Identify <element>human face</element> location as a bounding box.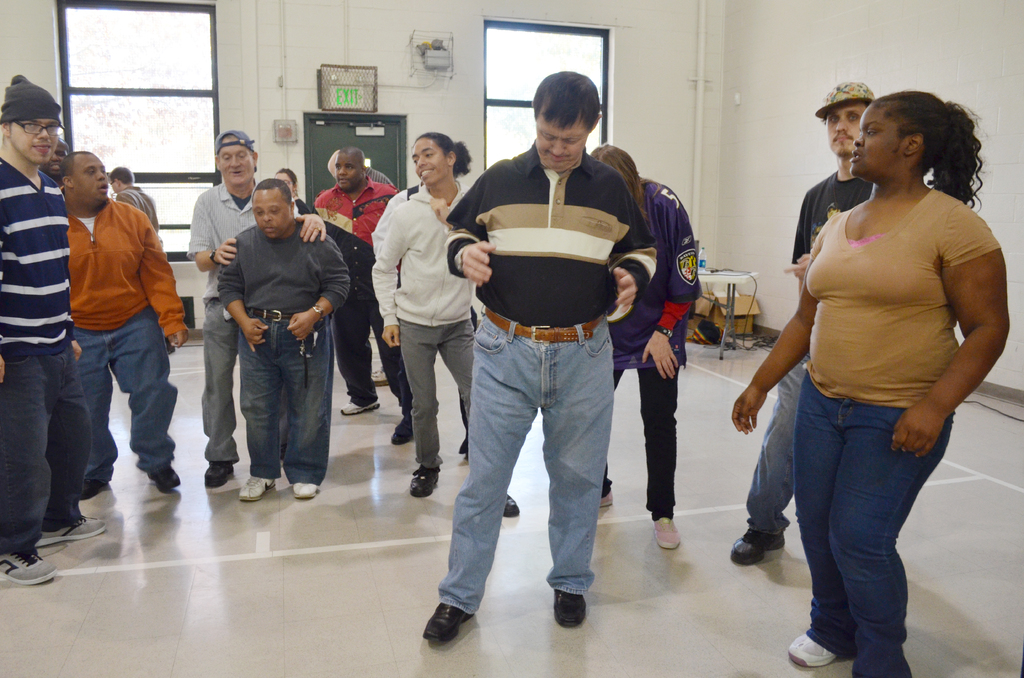
rect(40, 138, 71, 179).
